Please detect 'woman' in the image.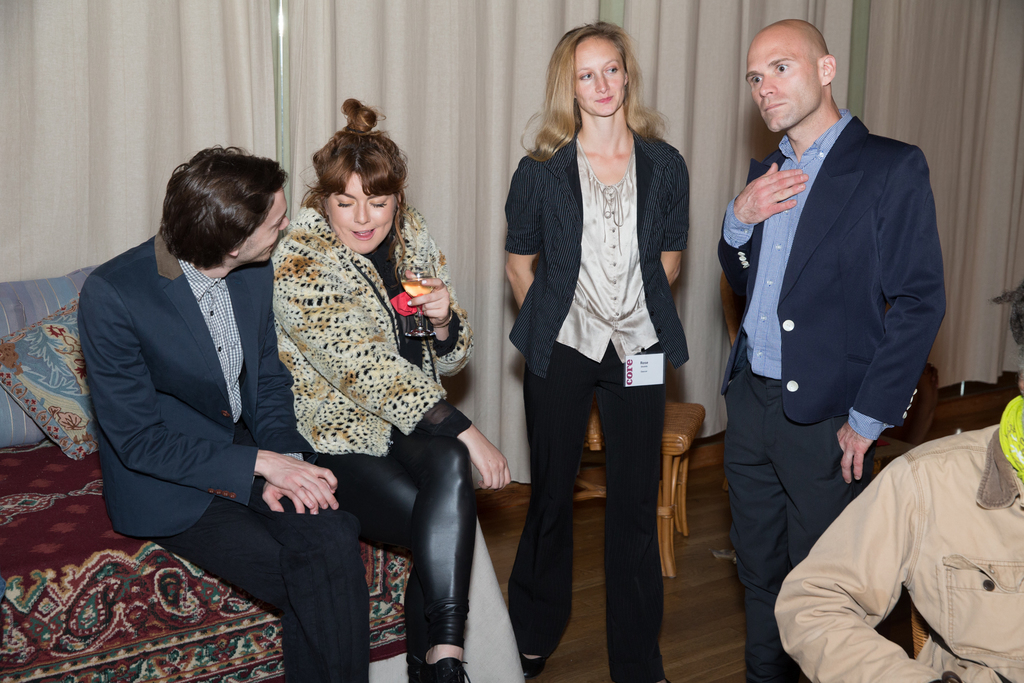
crop(274, 92, 509, 682).
